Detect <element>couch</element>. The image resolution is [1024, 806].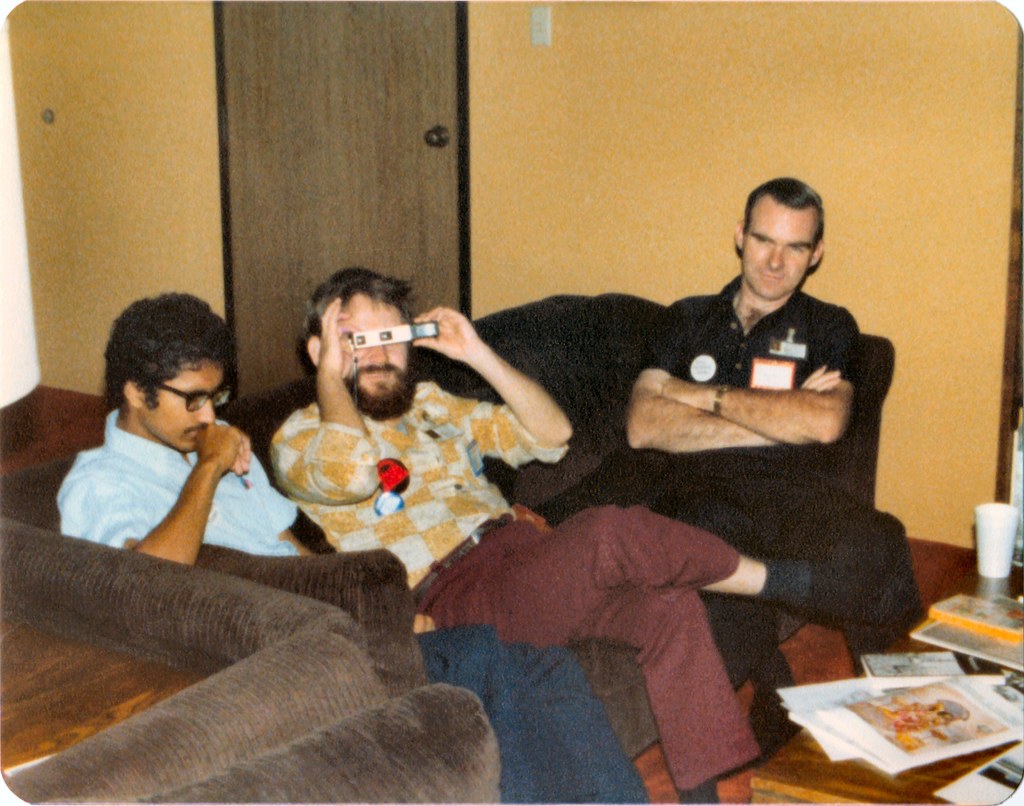
45/265/1005/805.
